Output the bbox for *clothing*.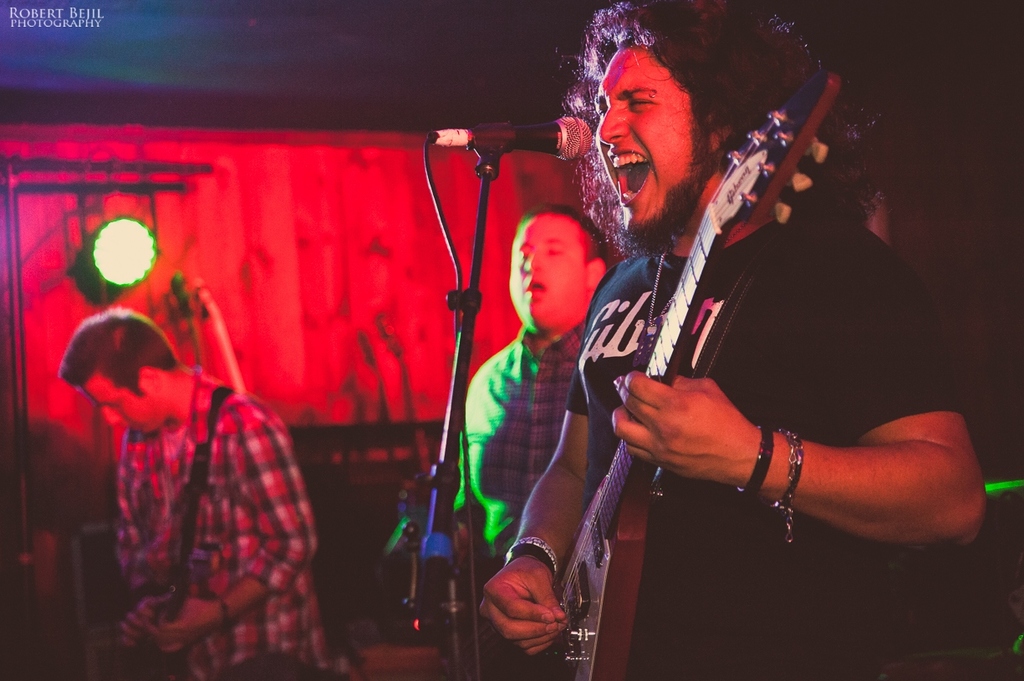
{"x1": 469, "y1": 298, "x2": 588, "y2": 680}.
